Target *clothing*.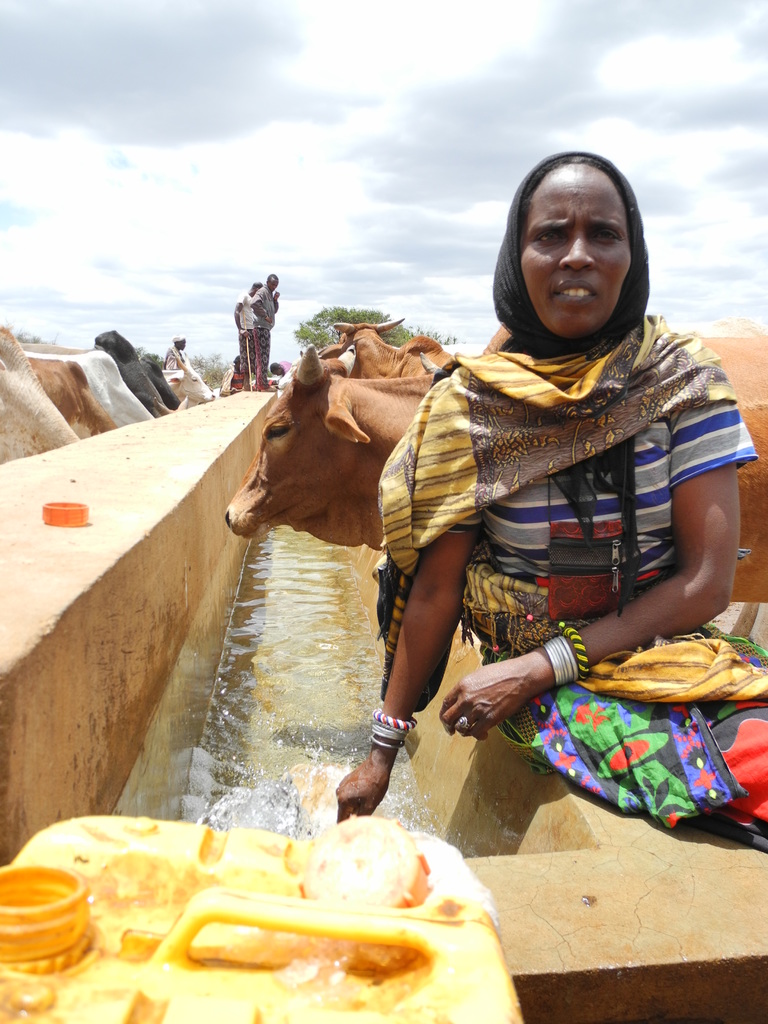
Target region: left=237, top=288, right=252, bottom=374.
